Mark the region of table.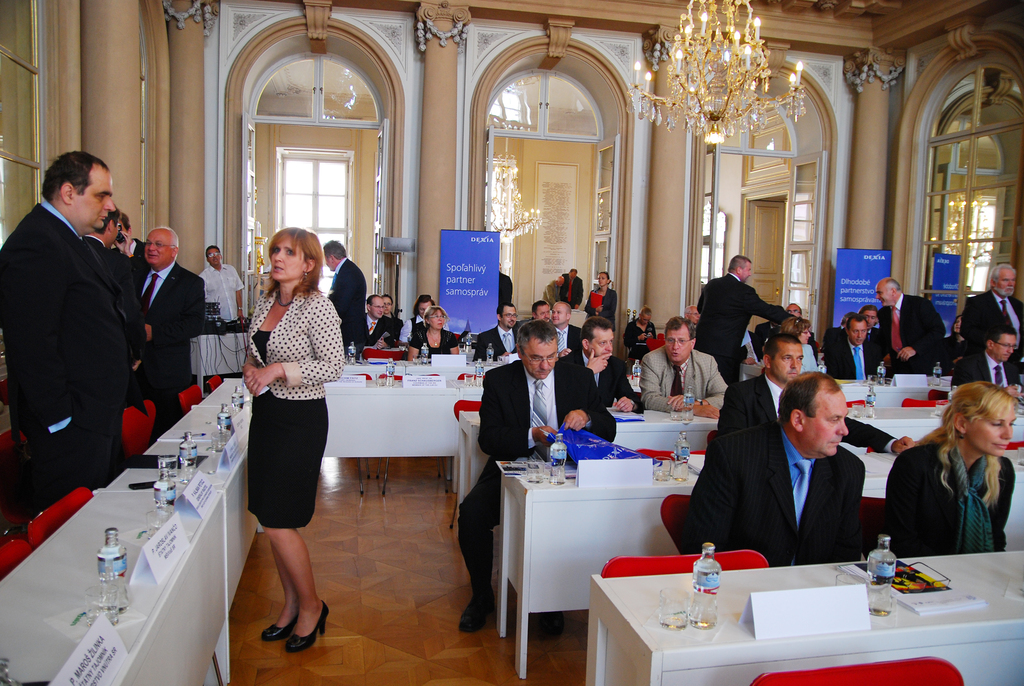
Region: 194, 332, 252, 399.
